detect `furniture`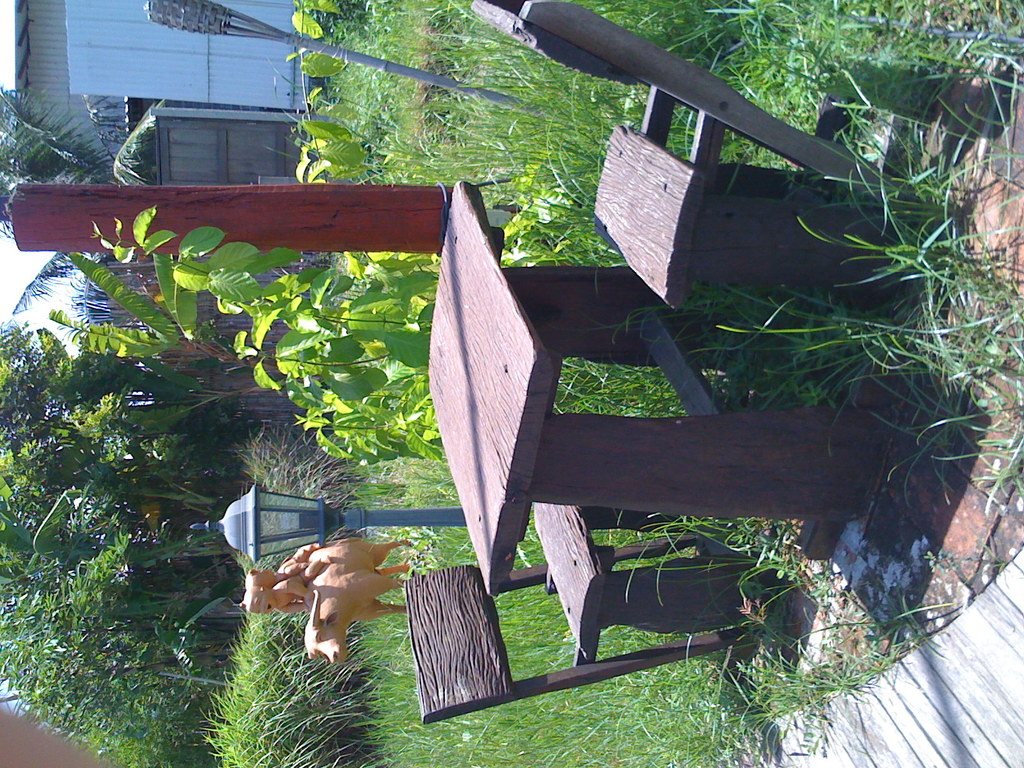
crop(468, 0, 914, 314)
